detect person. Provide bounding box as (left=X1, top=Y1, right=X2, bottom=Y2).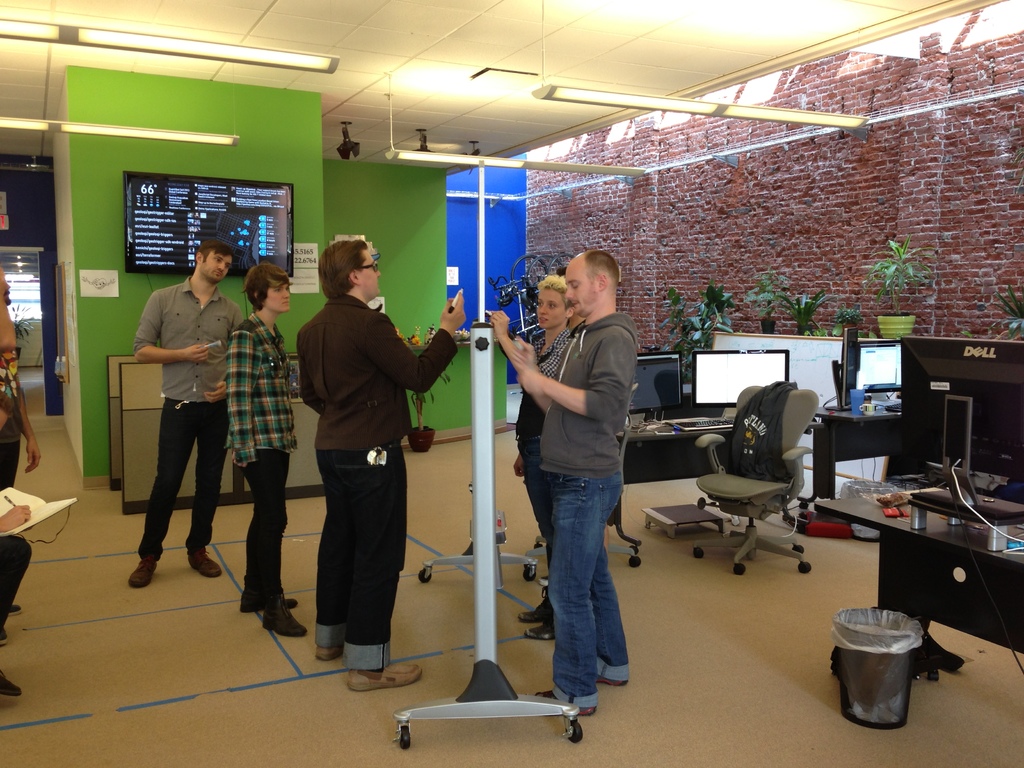
(left=284, top=229, right=428, bottom=690).
